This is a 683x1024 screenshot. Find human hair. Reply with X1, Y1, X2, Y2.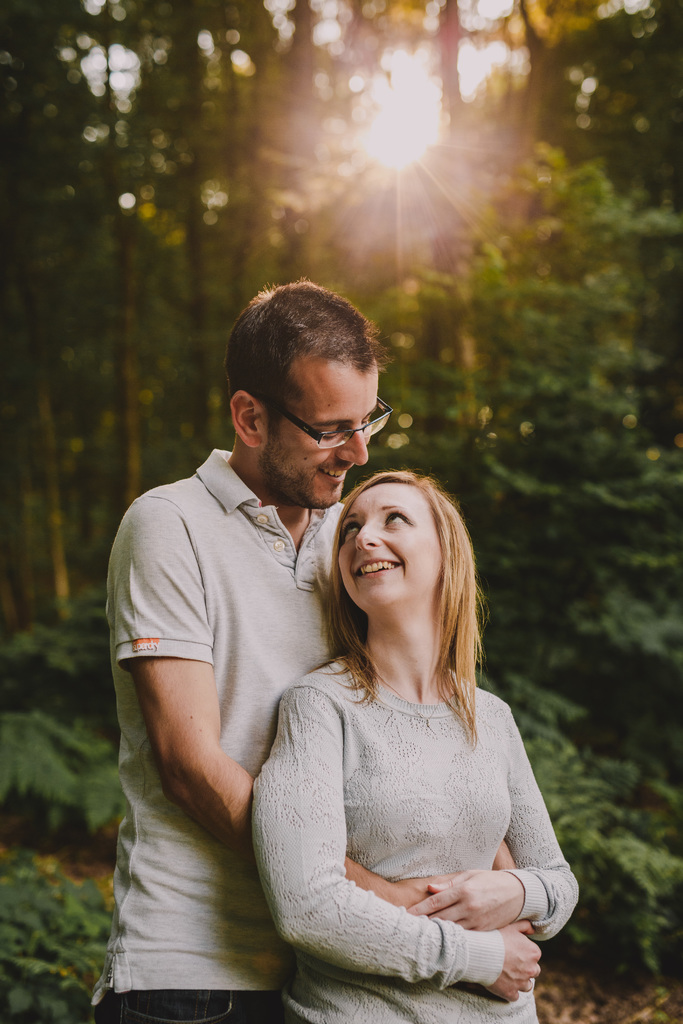
219, 267, 389, 412.
